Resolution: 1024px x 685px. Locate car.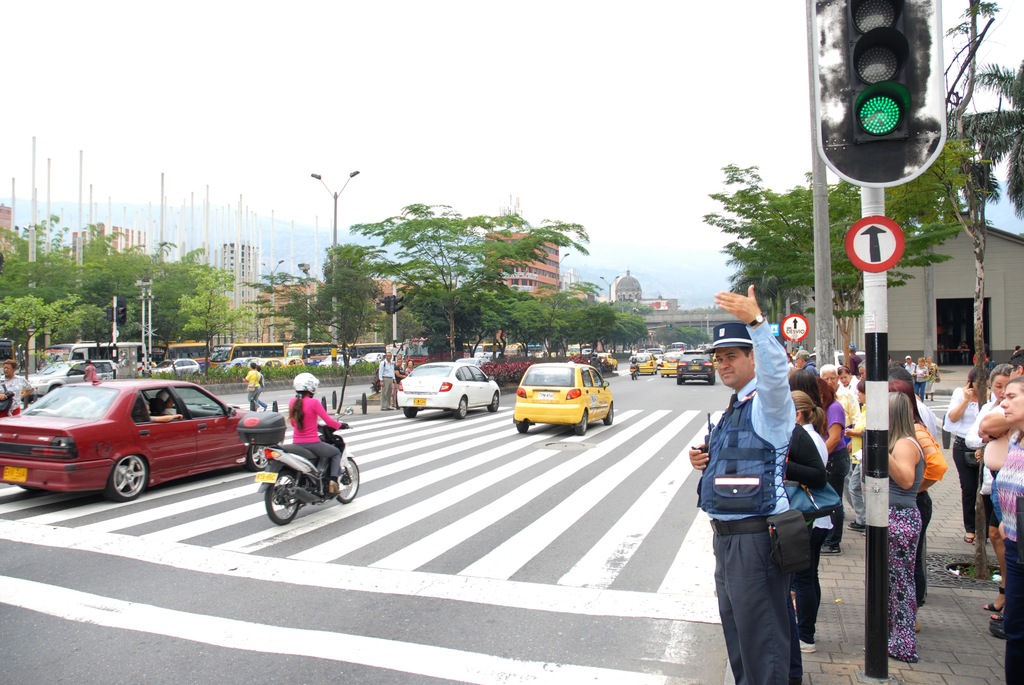
Rect(217, 358, 246, 372).
